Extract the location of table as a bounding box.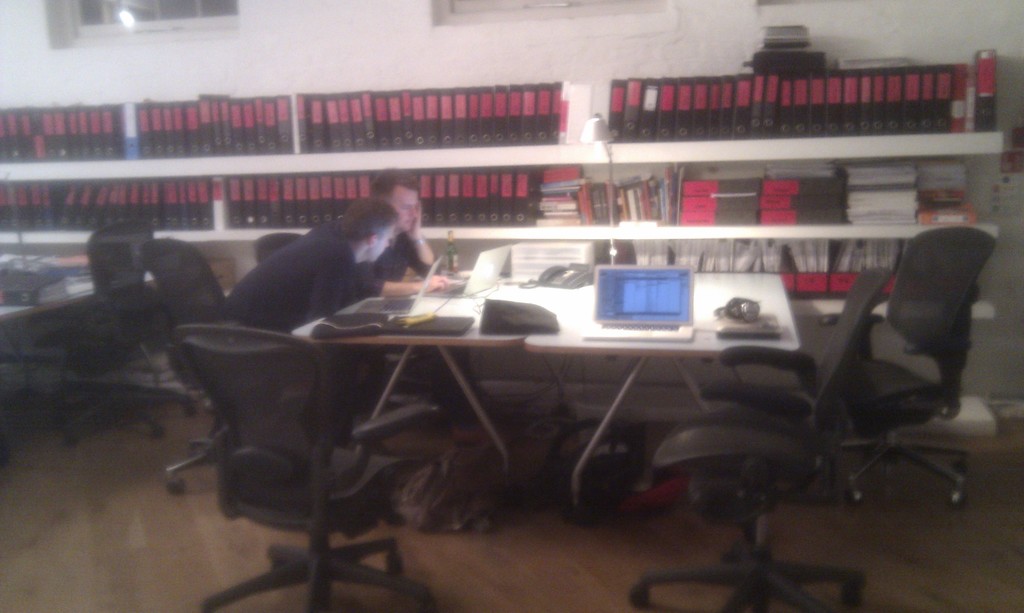
0:273:160:388.
